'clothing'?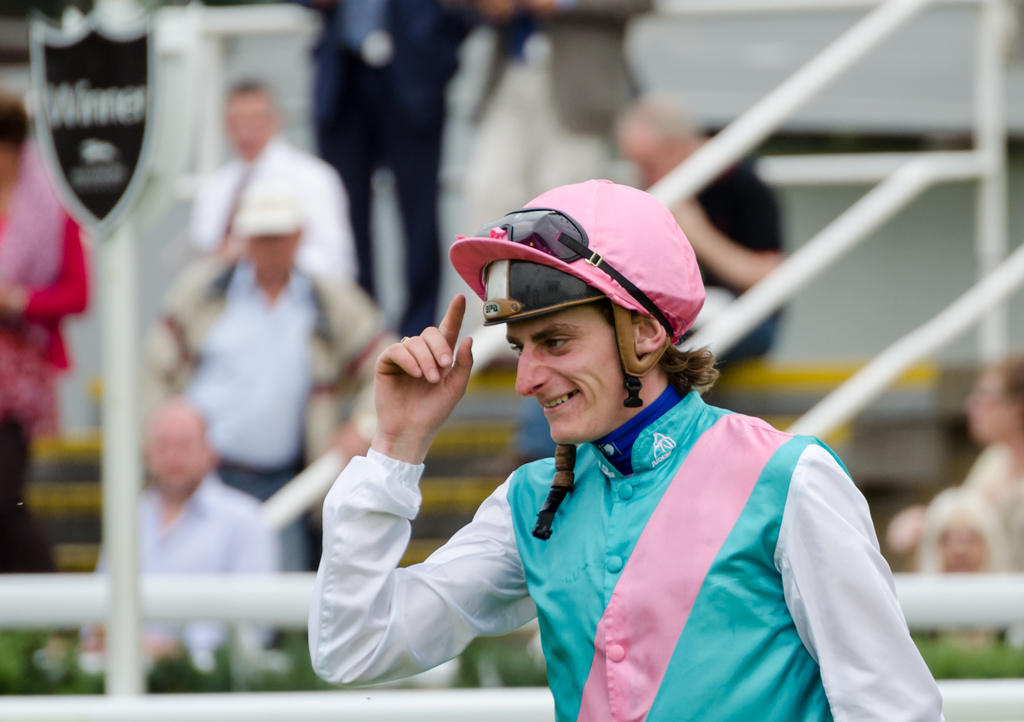
698, 164, 789, 371
